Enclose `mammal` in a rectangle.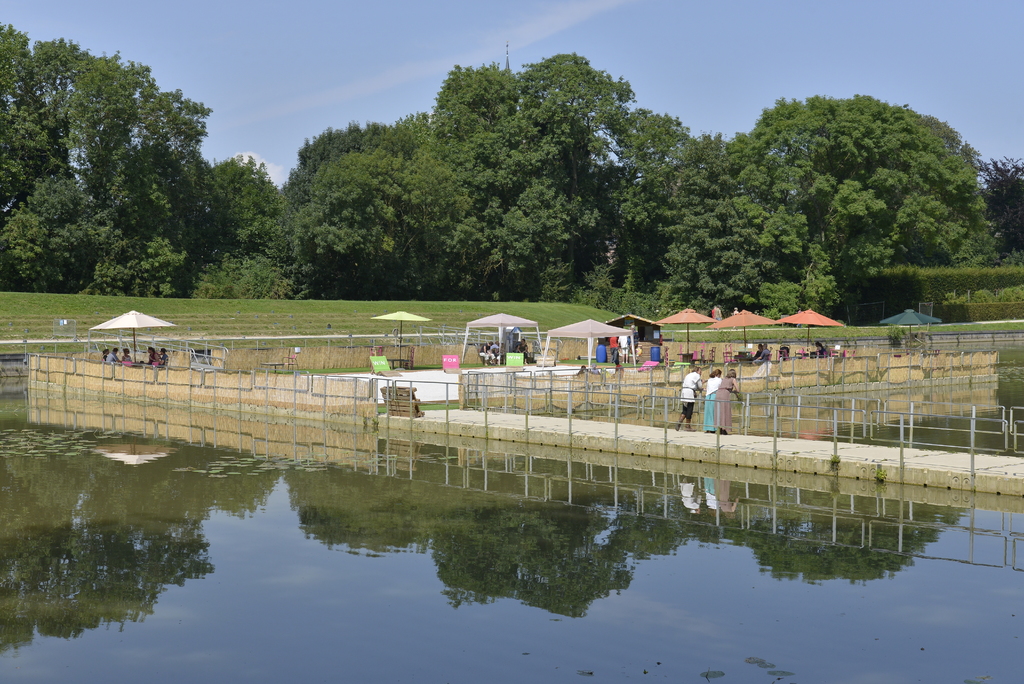
[156, 347, 169, 366].
